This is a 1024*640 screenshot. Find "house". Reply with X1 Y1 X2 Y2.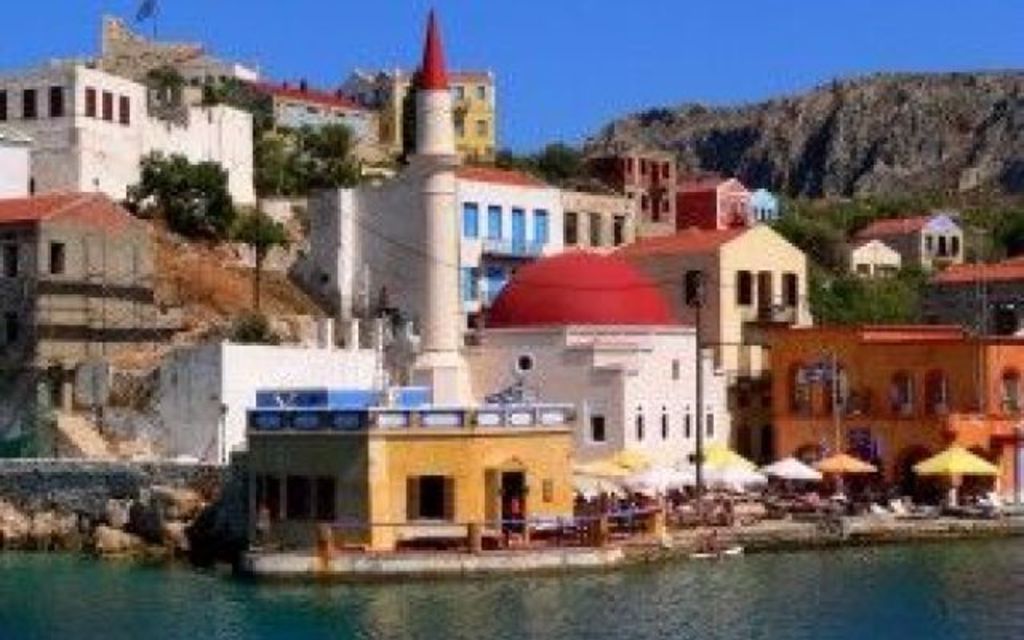
870 208 982 290.
